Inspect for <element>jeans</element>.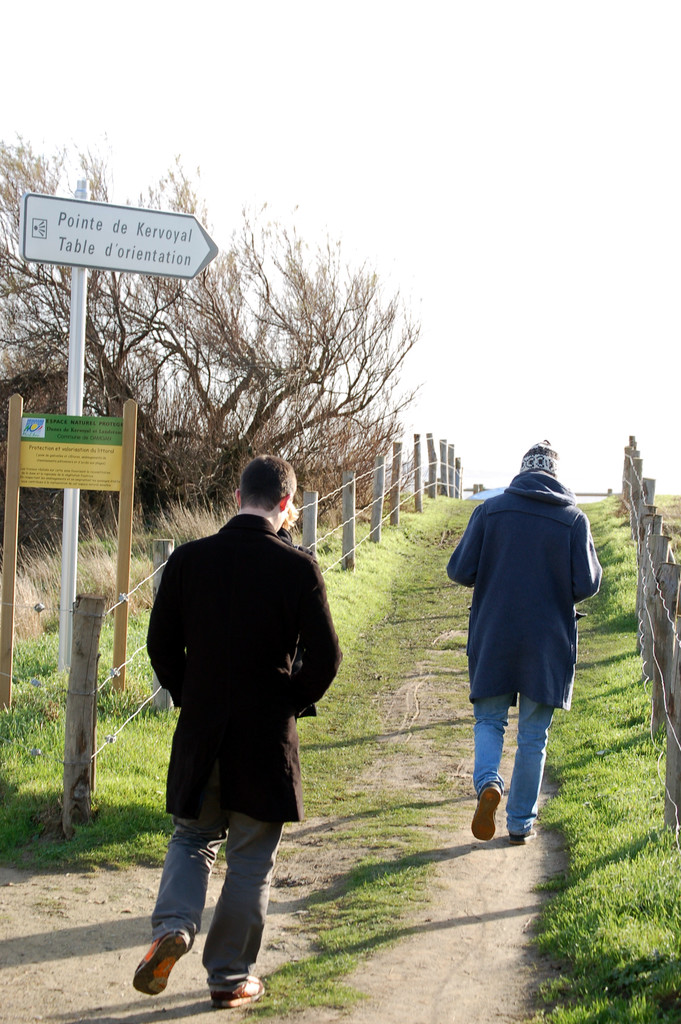
Inspection: BBox(169, 818, 283, 981).
